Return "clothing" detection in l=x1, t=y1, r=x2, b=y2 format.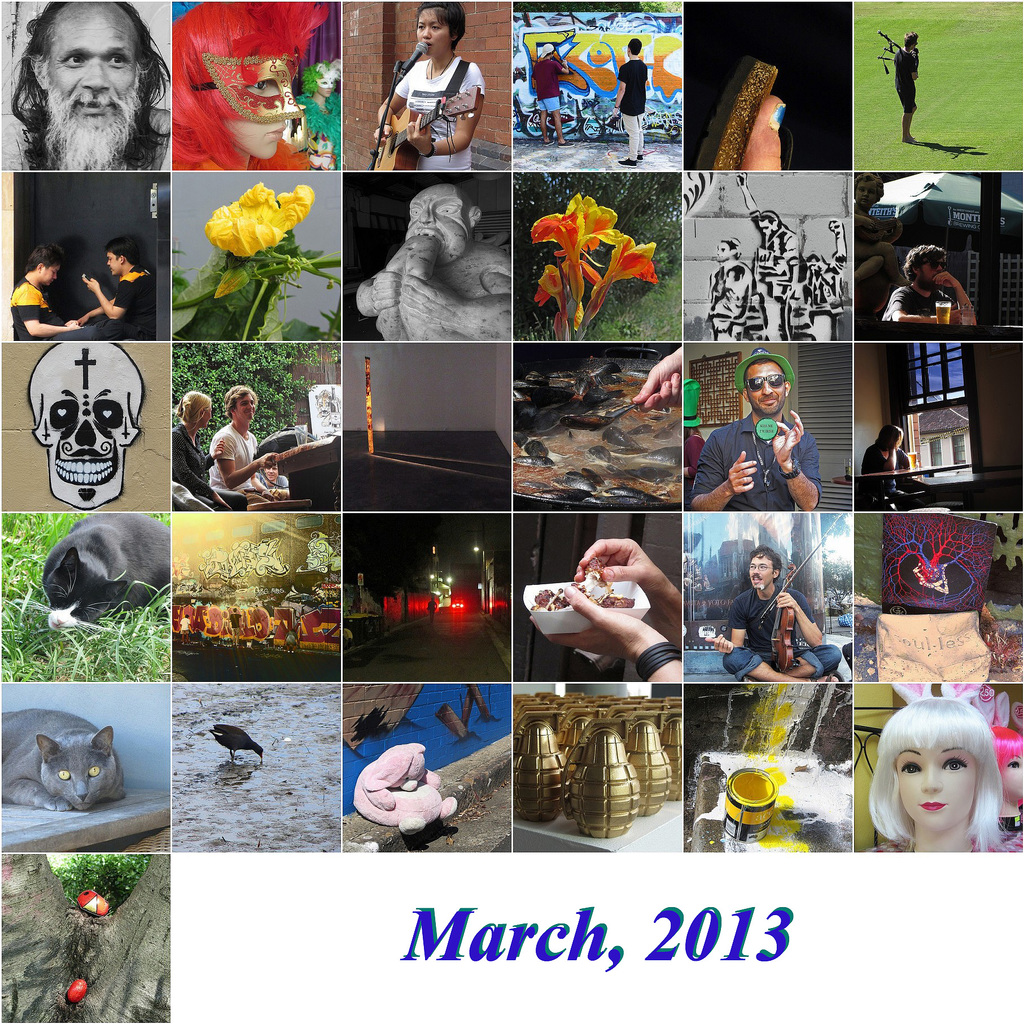
l=706, t=258, r=753, b=340.
